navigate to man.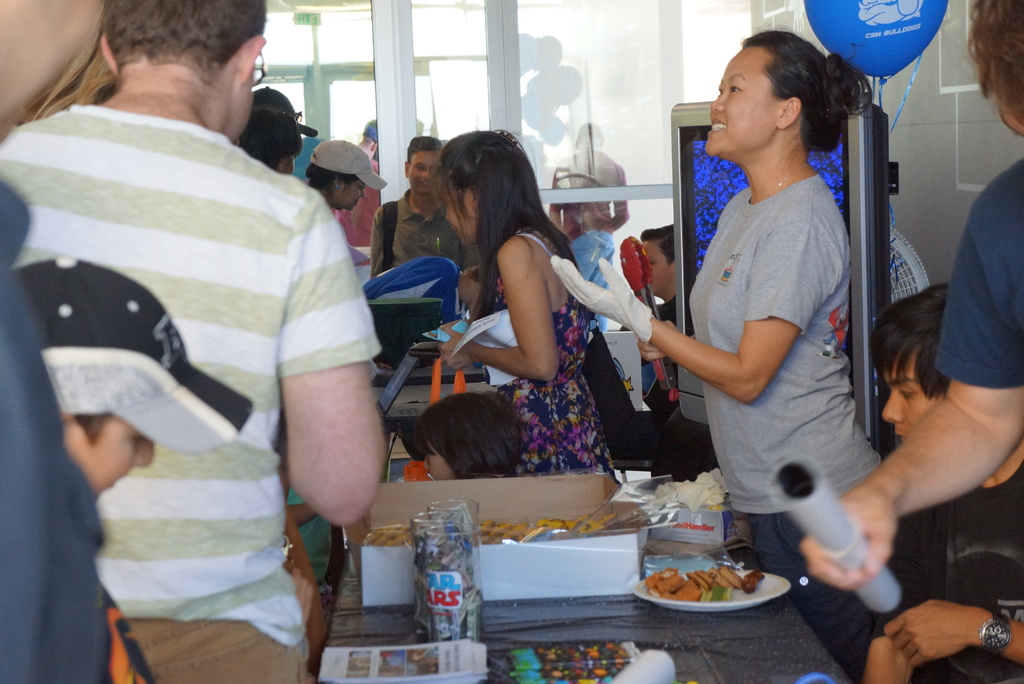
Navigation target: {"x1": 375, "y1": 121, "x2": 485, "y2": 275}.
